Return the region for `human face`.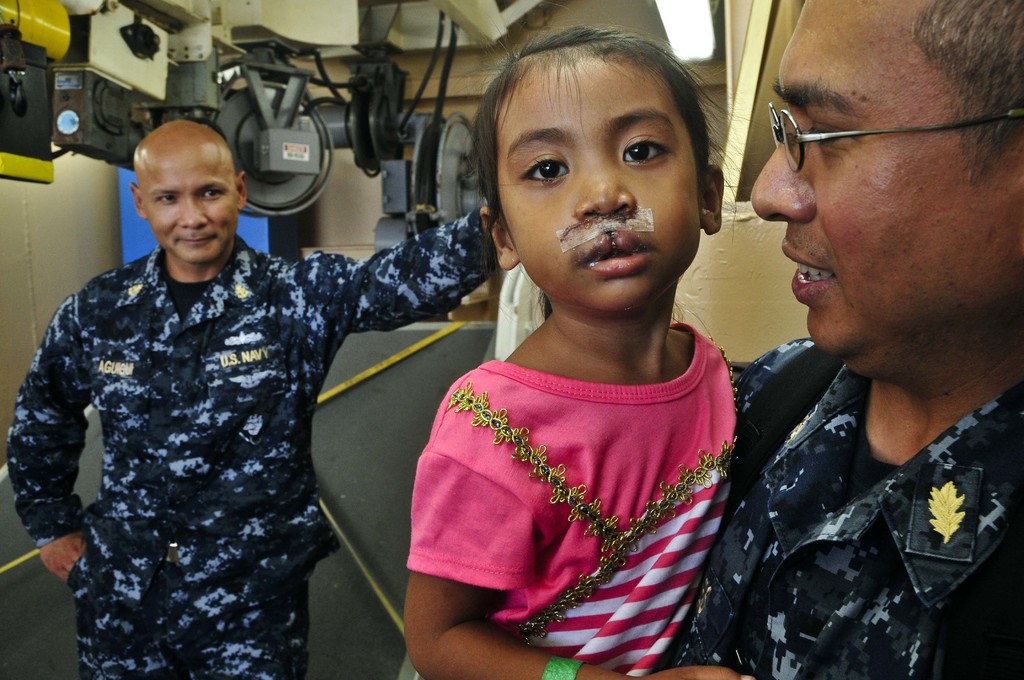
select_region(493, 60, 703, 304).
